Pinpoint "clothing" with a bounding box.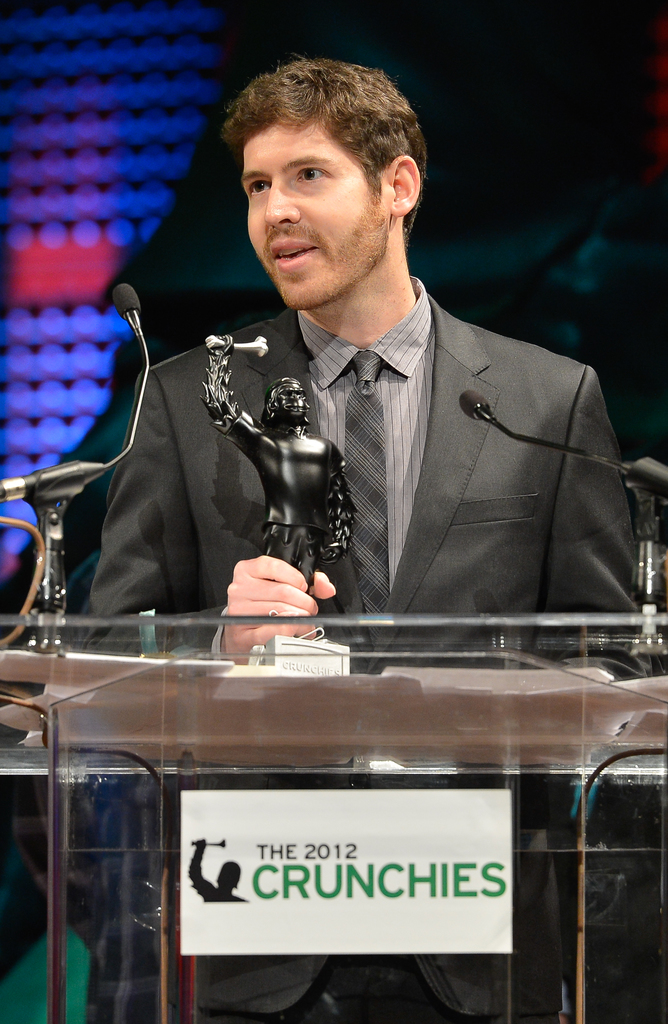
(left=292, top=276, right=436, bottom=603).
